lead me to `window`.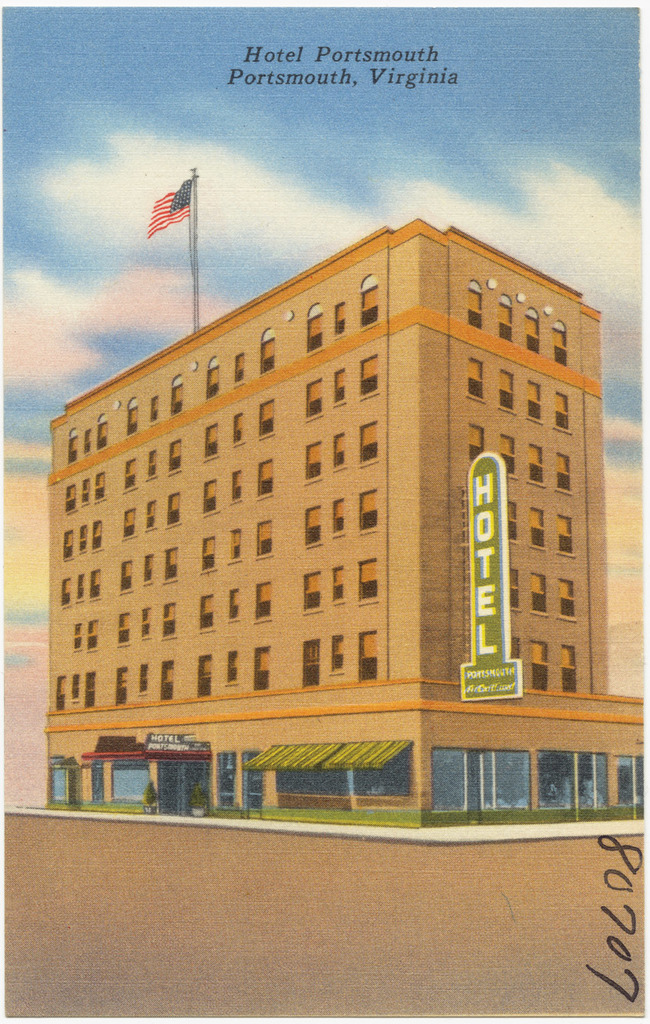
Lead to detection(121, 560, 133, 593).
